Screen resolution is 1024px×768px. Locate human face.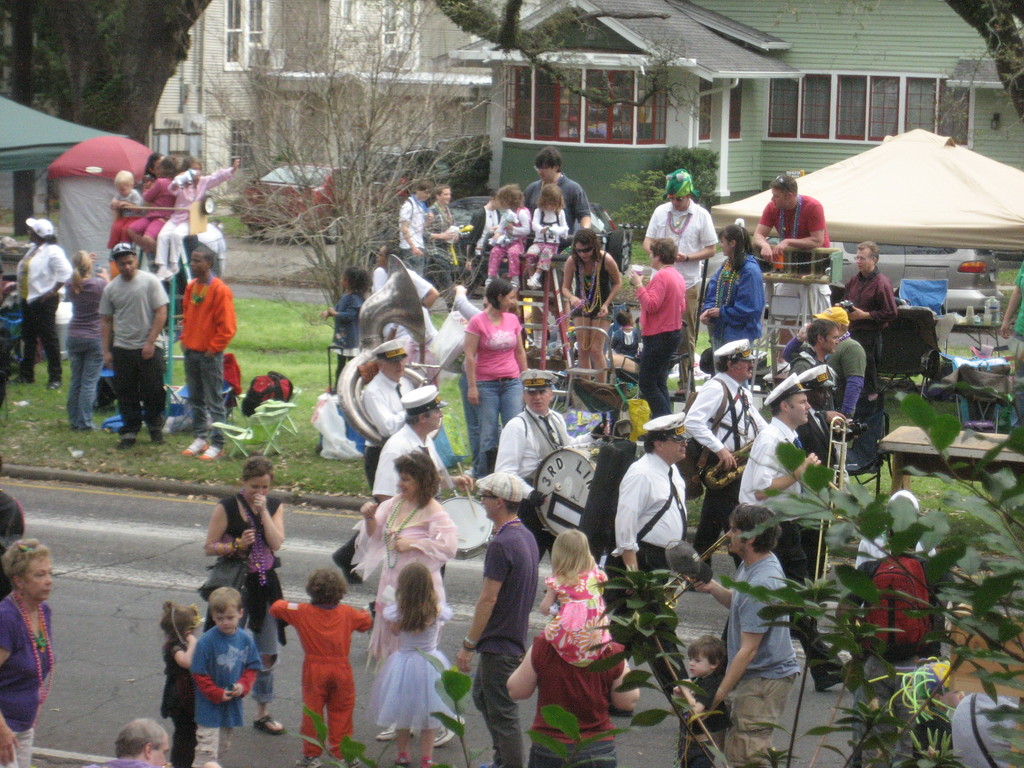
380 357 405 380.
